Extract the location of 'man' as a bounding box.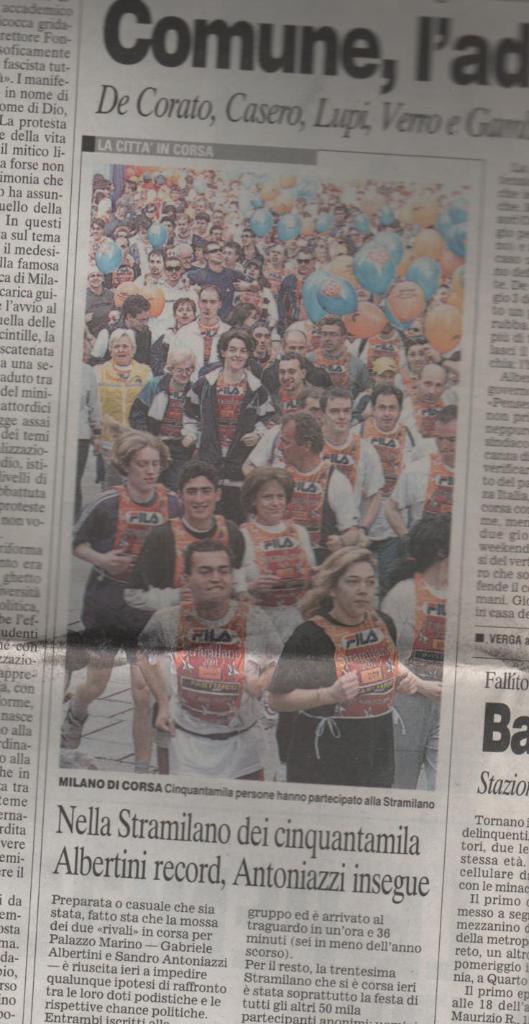
left=91, top=291, right=152, bottom=368.
